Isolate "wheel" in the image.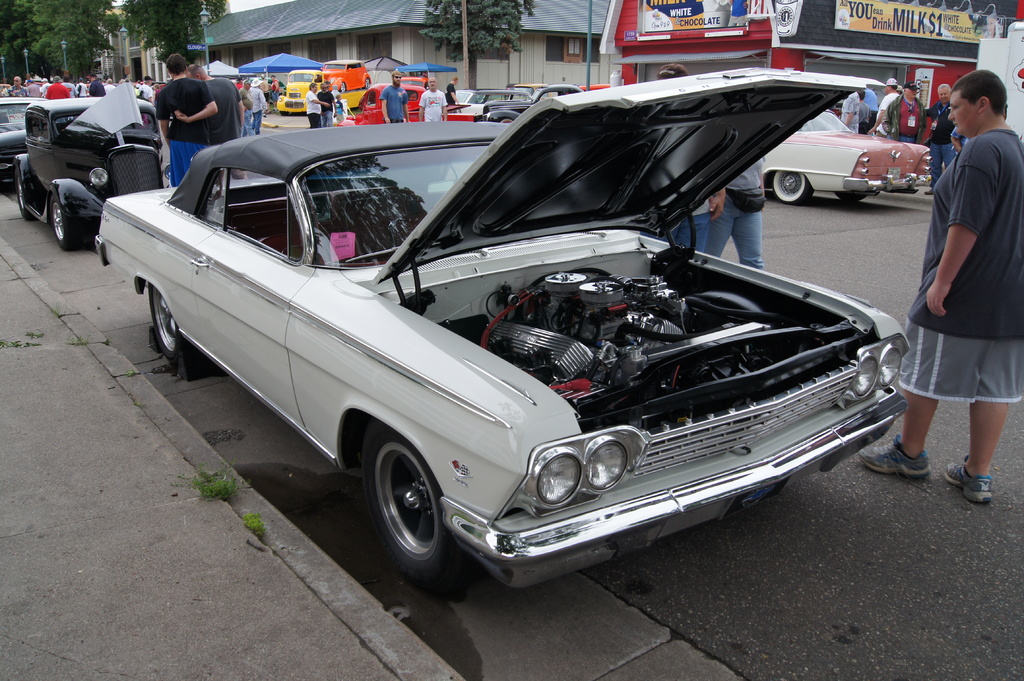
Isolated region: [left=49, top=194, right=89, bottom=248].
